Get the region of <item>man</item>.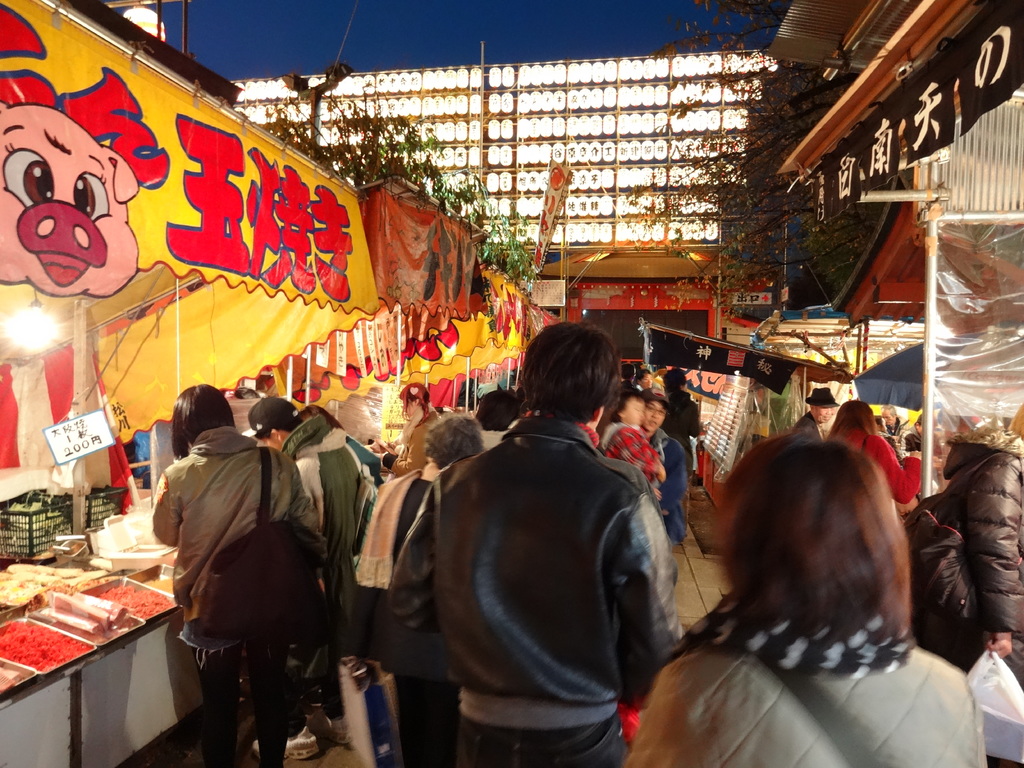
633:389:692:537.
